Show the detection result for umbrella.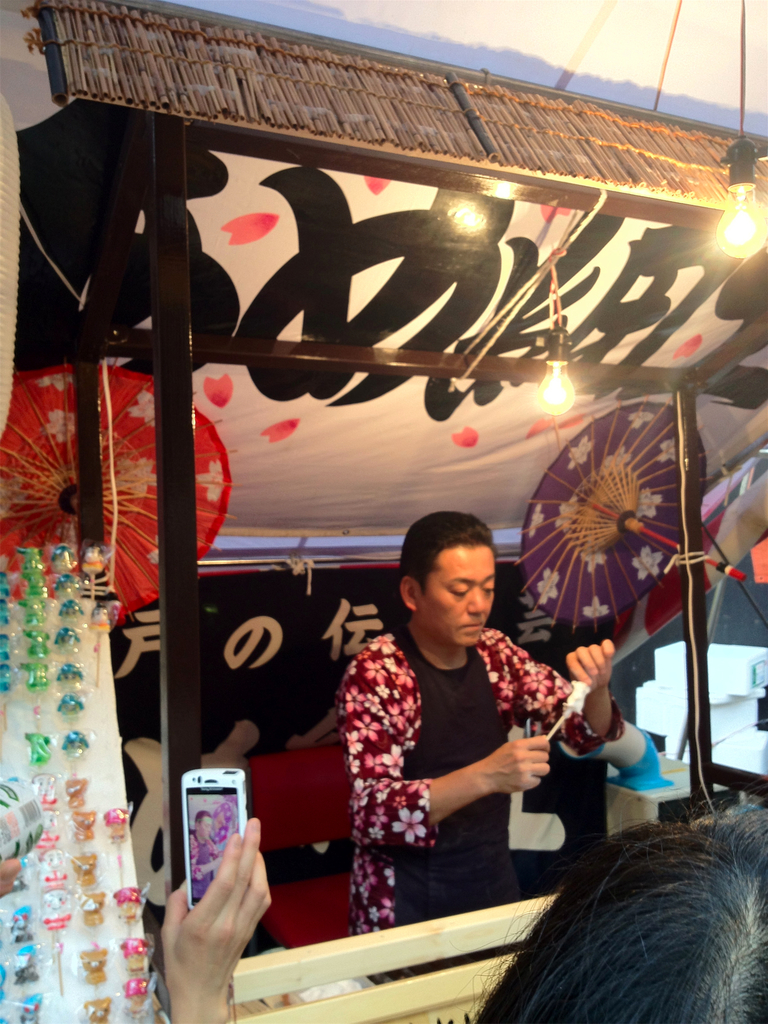
[x1=0, y1=355, x2=245, y2=638].
